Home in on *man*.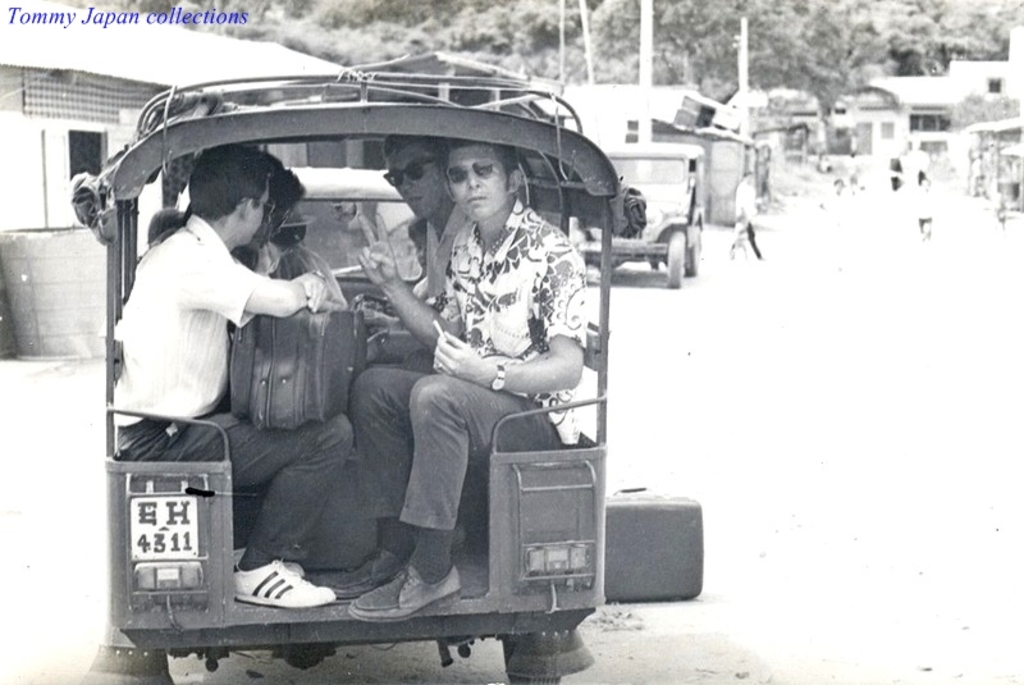
Homed in at locate(357, 129, 468, 359).
